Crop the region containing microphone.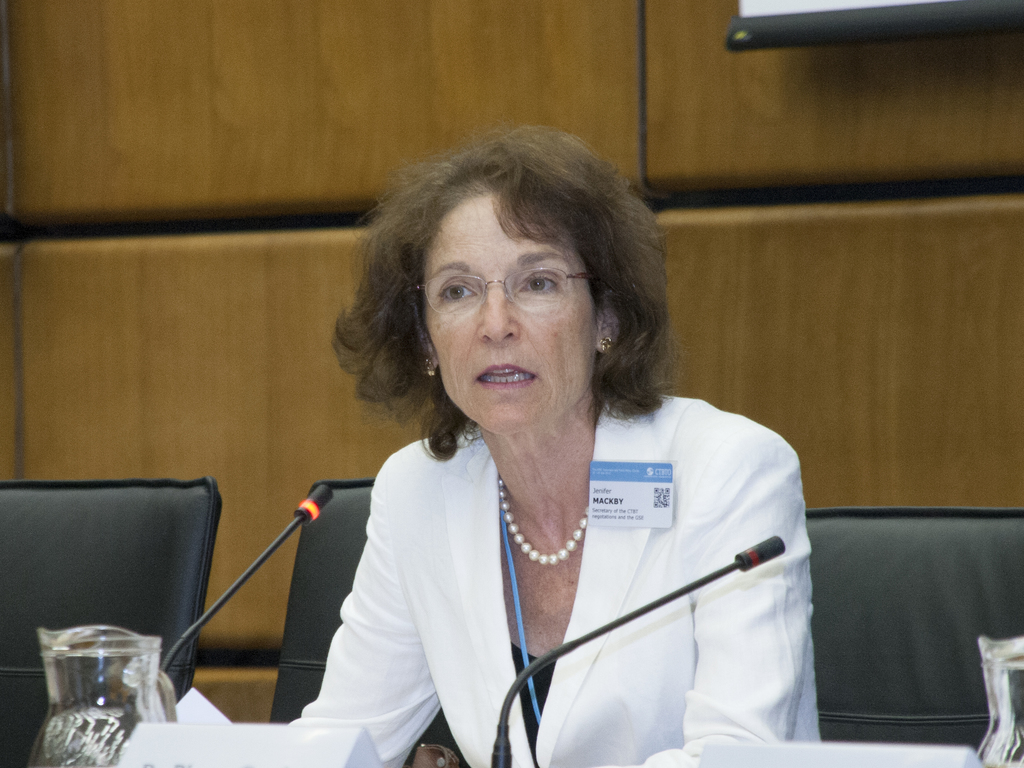
Crop region: locate(491, 530, 786, 767).
